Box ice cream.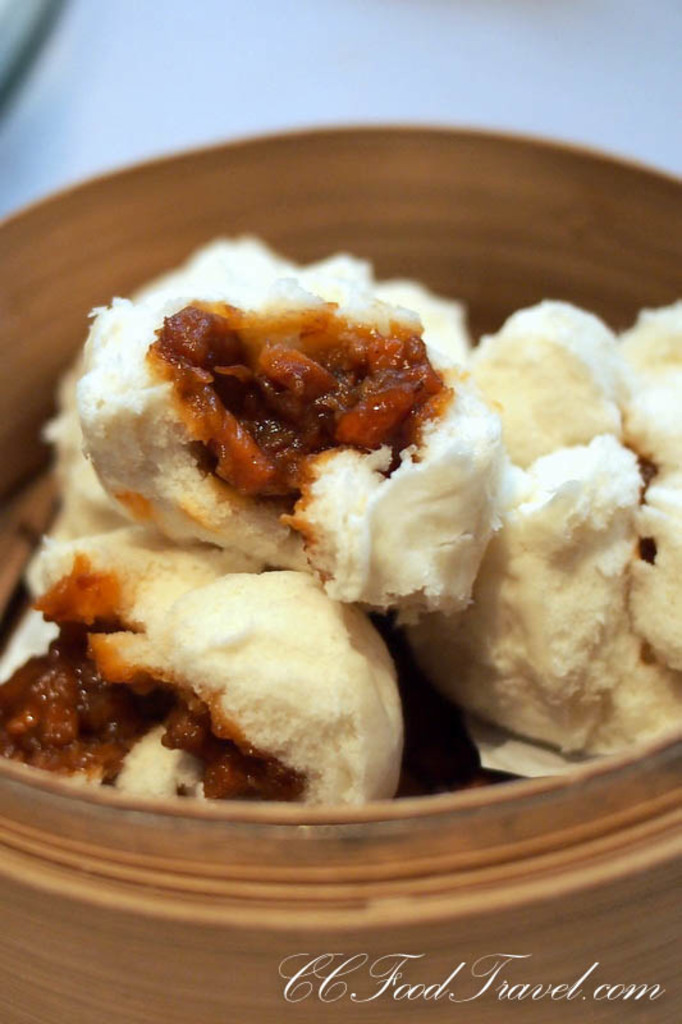
bbox(394, 305, 681, 742).
